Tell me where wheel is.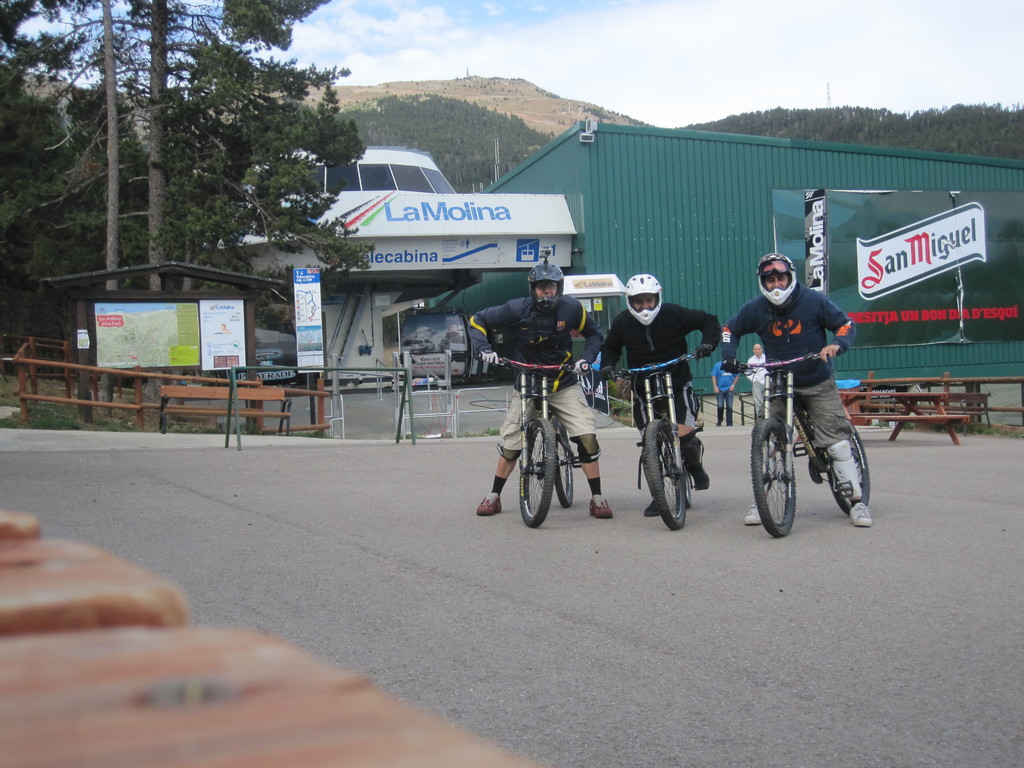
wheel is at {"left": 682, "top": 468, "right": 691, "bottom": 507}.
